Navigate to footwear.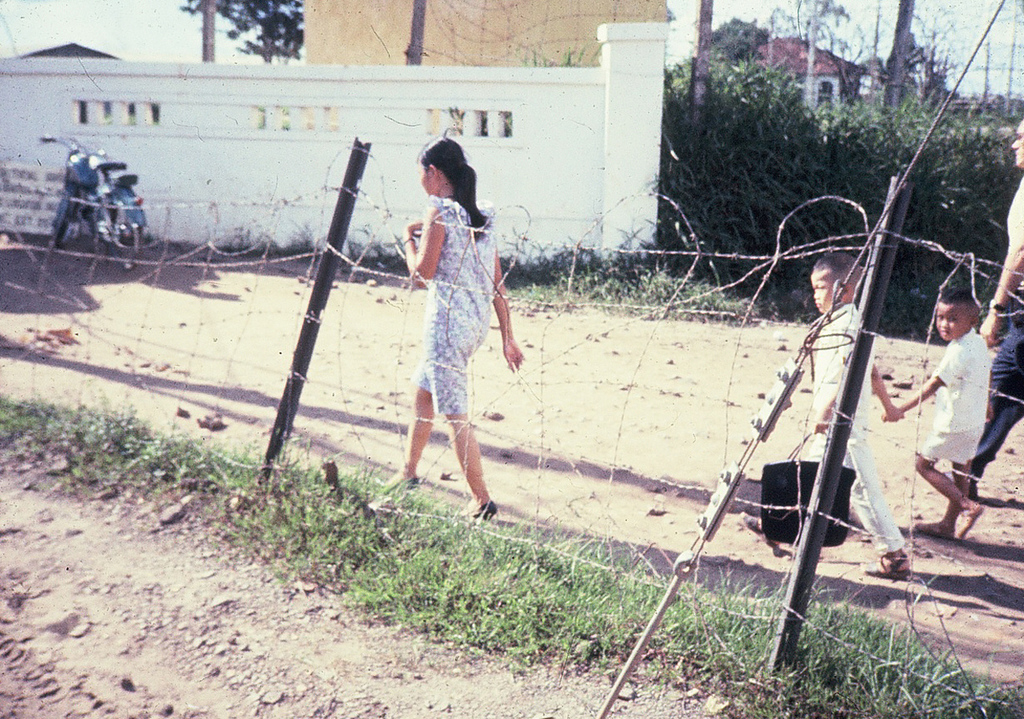
Navigation target: x1=862, y1=555, x2=906, y2=582.
